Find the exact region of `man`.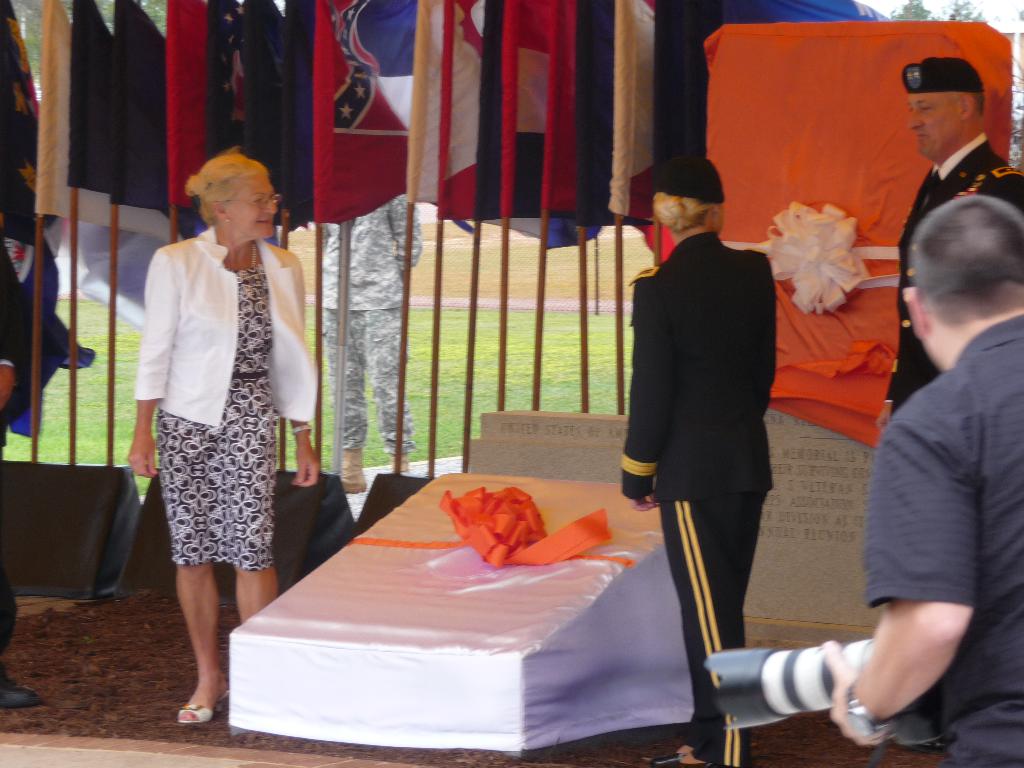
Exact region: (left=883, top=56, right=1023, bottom=425).
